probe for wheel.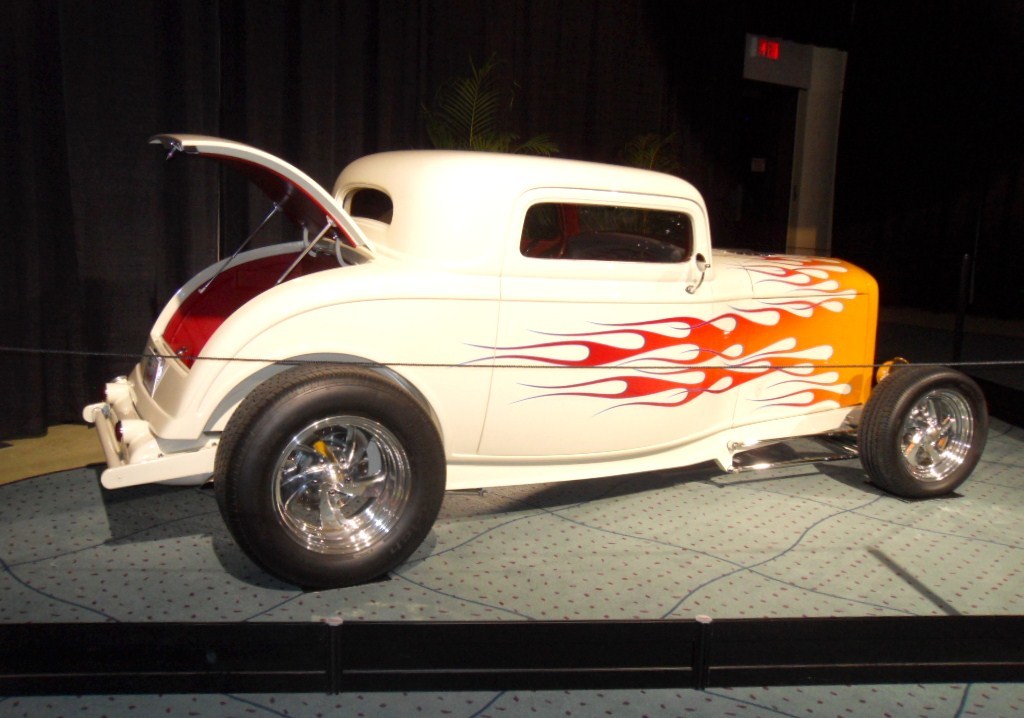
Probe result: rect(855, 364, 992, 501).
